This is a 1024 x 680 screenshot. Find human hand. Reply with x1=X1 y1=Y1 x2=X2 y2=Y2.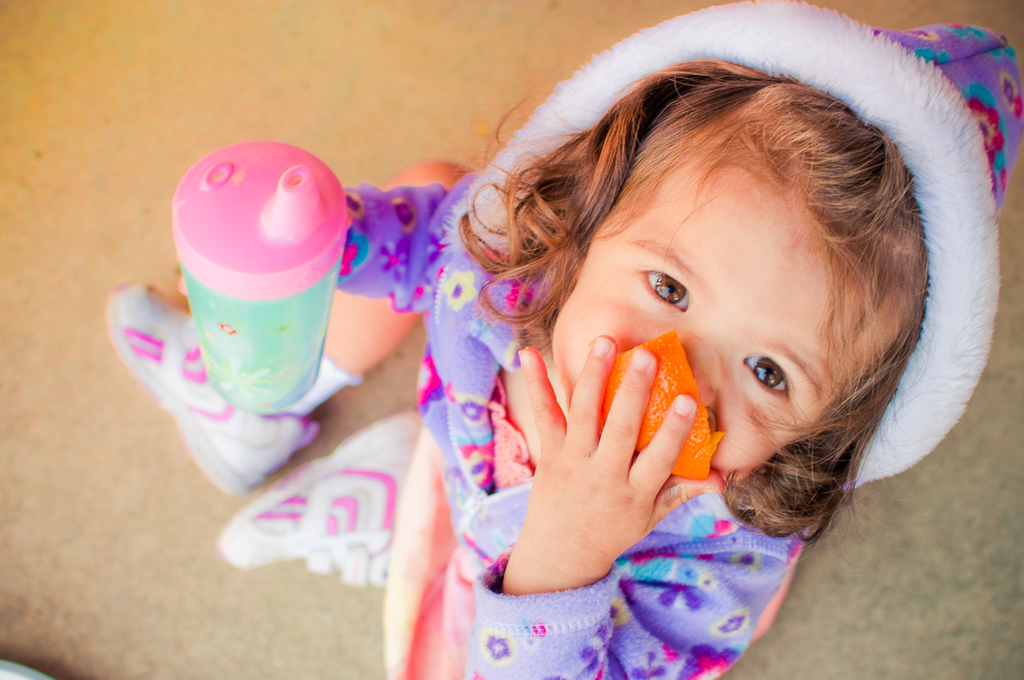
x1=500 y1=330 x2=727 y2=597.
